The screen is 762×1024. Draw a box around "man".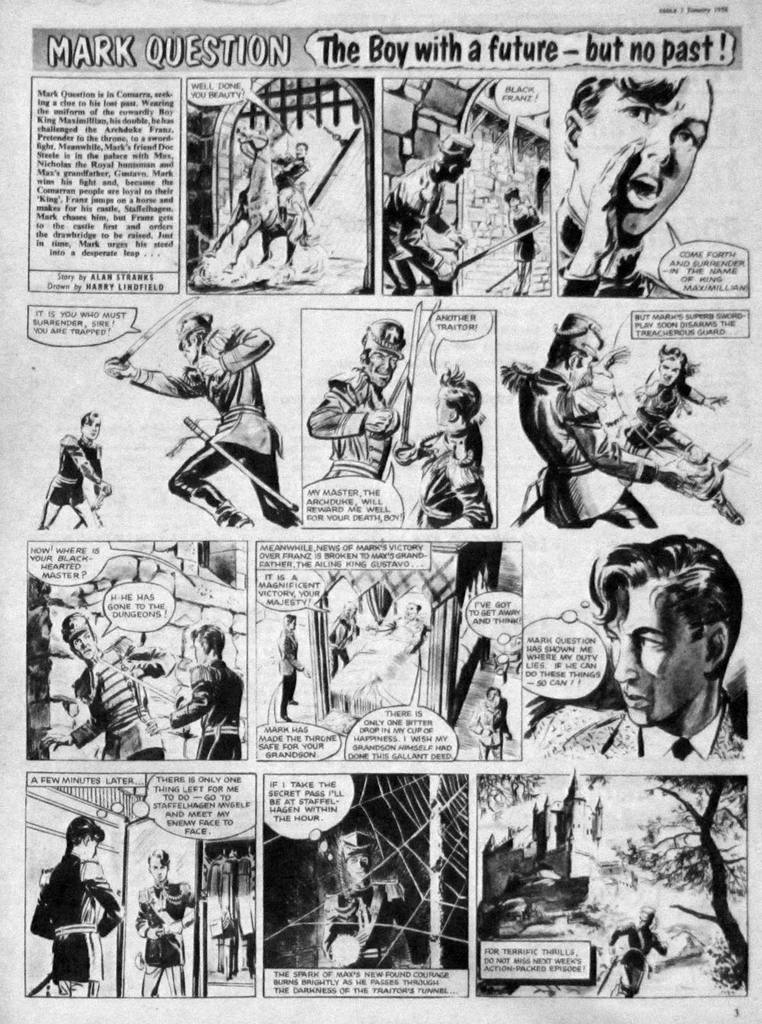
locate(312, 818, 415, 974).
